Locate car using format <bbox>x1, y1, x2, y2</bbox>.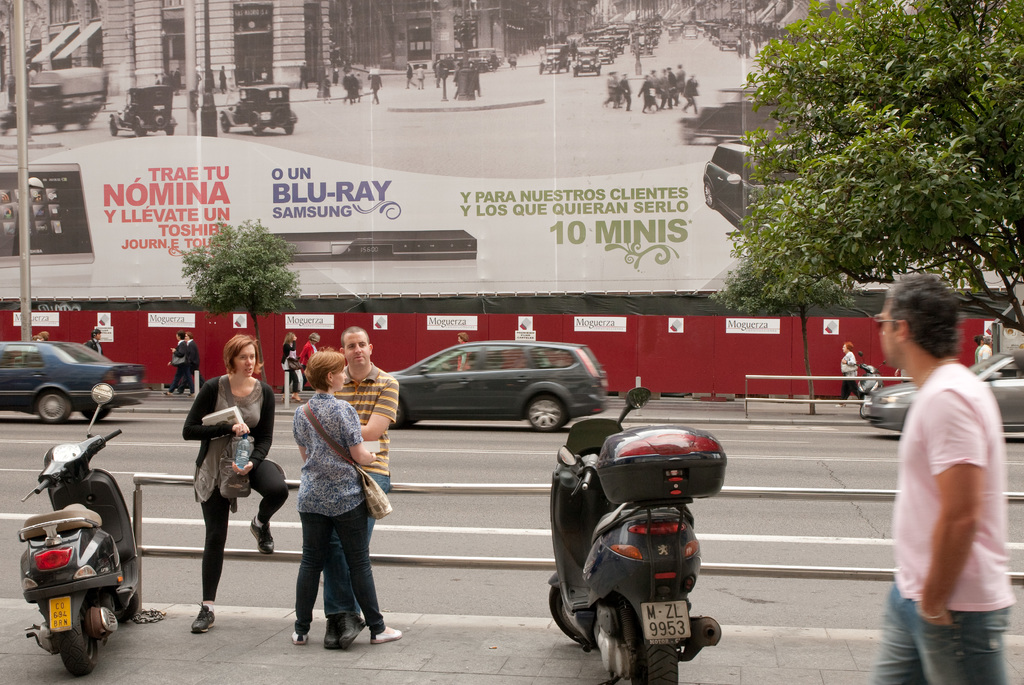
<bbox>718, 38, 740, 59</bbox>.
